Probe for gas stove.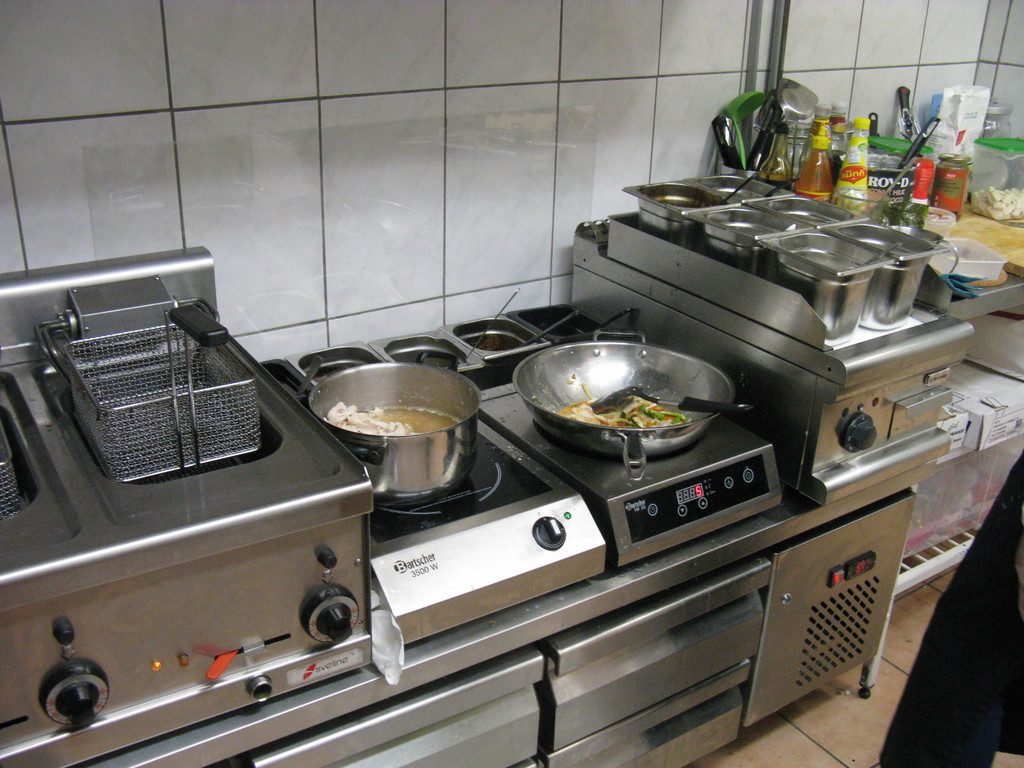
Probe result: crop(0, 326, 358, 580).
